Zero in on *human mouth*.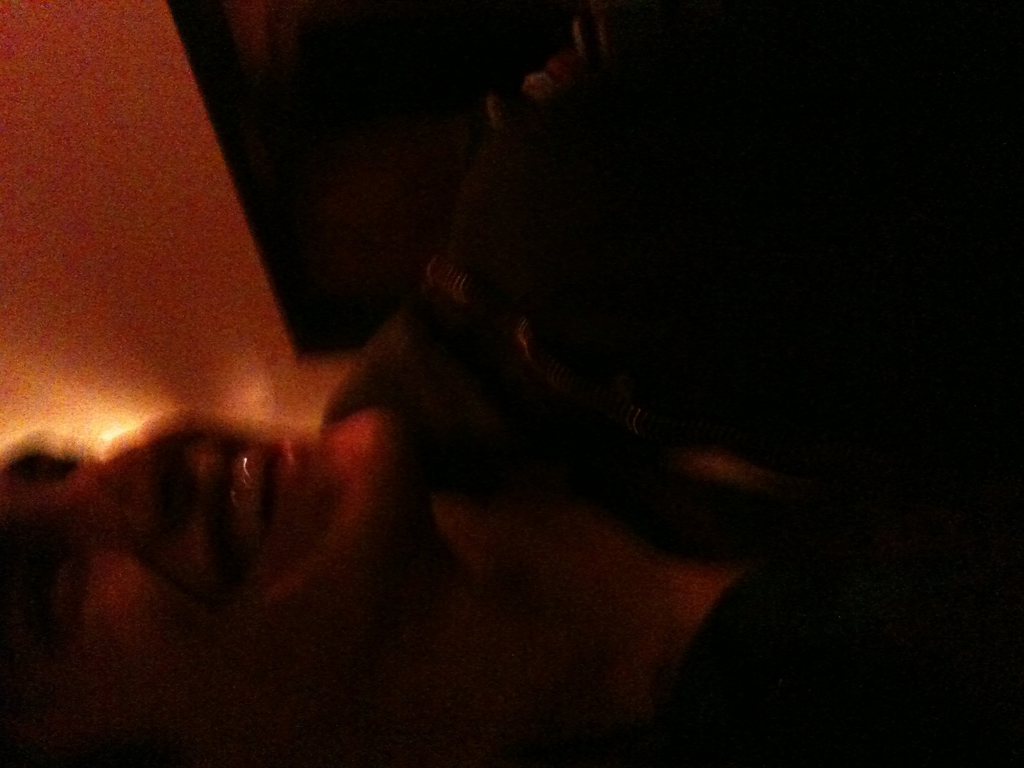
Zeroed in: <box>180,424,287,586</box>.
